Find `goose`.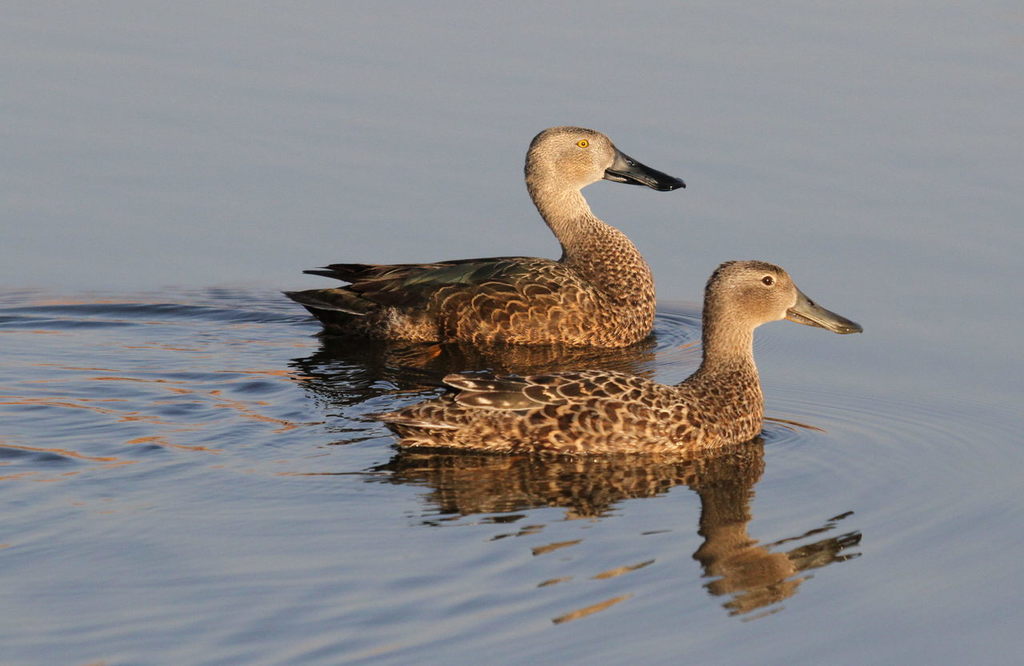
bbox=[367, 260, 864, 453].
